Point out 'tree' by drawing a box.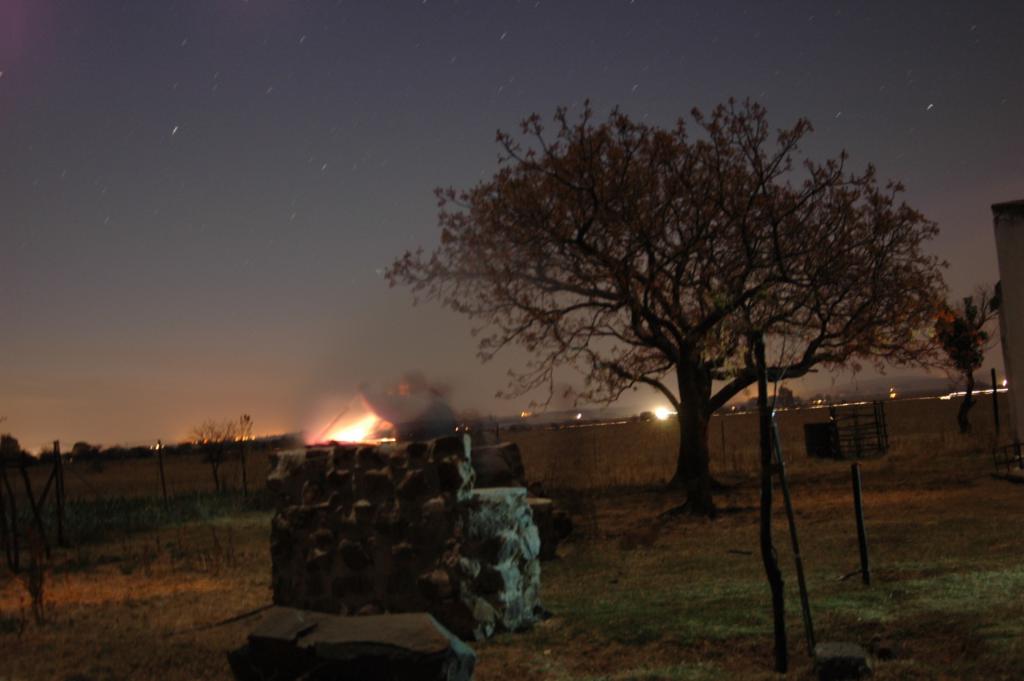
BBox(402, 53, 967, 547).
